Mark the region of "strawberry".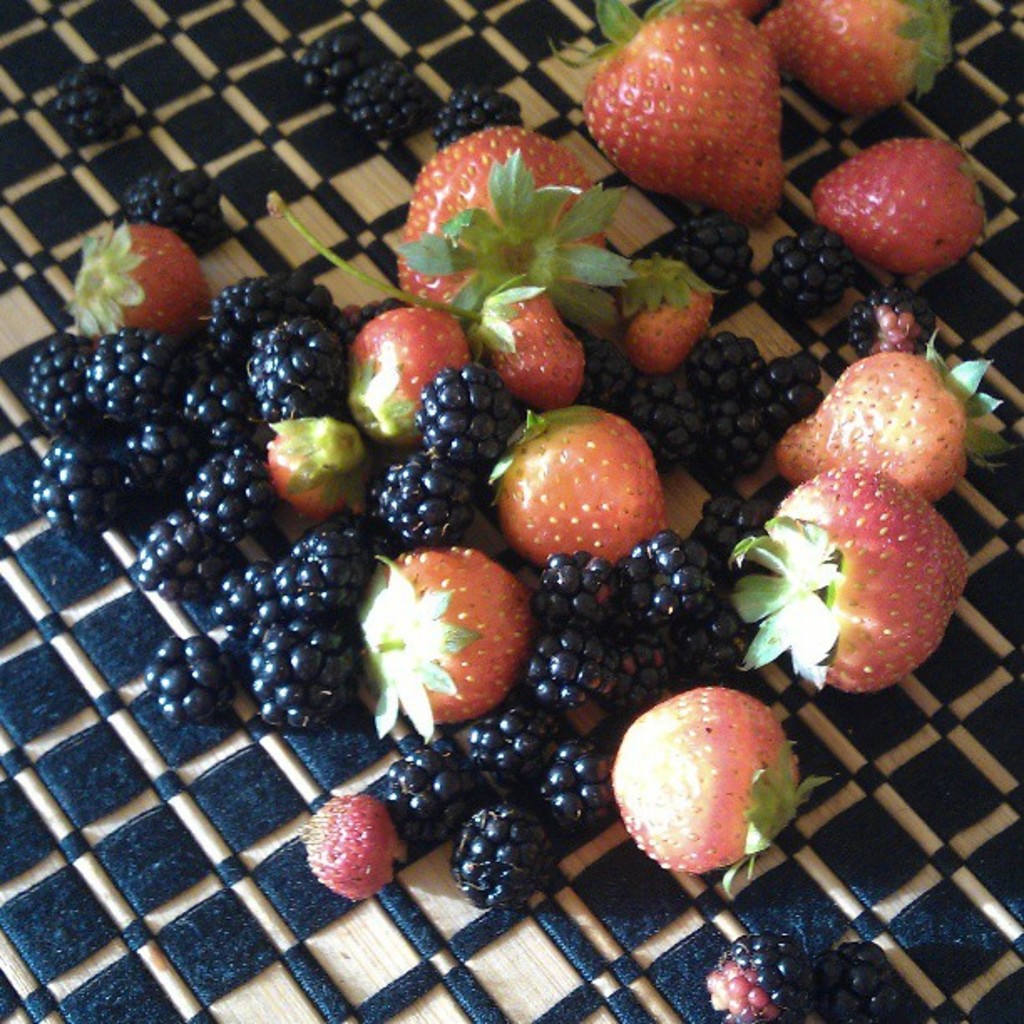
Region: x1=582 y1=10 x2=808 y2=218.
